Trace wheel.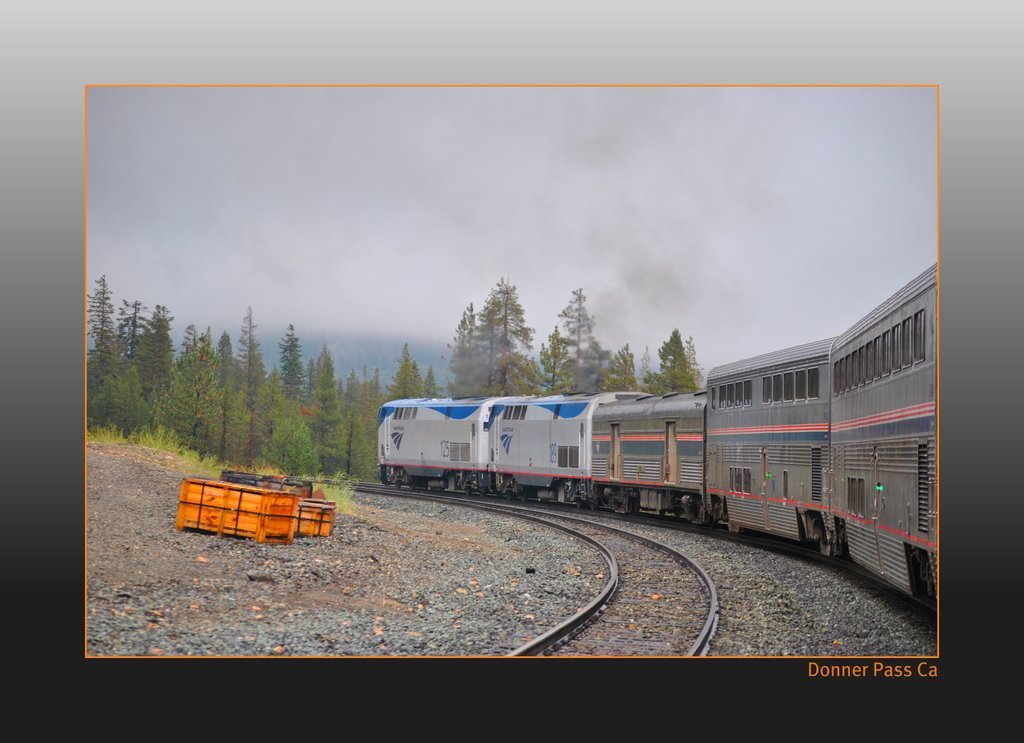
Traced to x1=684, y1=502, x2=698, y2=522.
